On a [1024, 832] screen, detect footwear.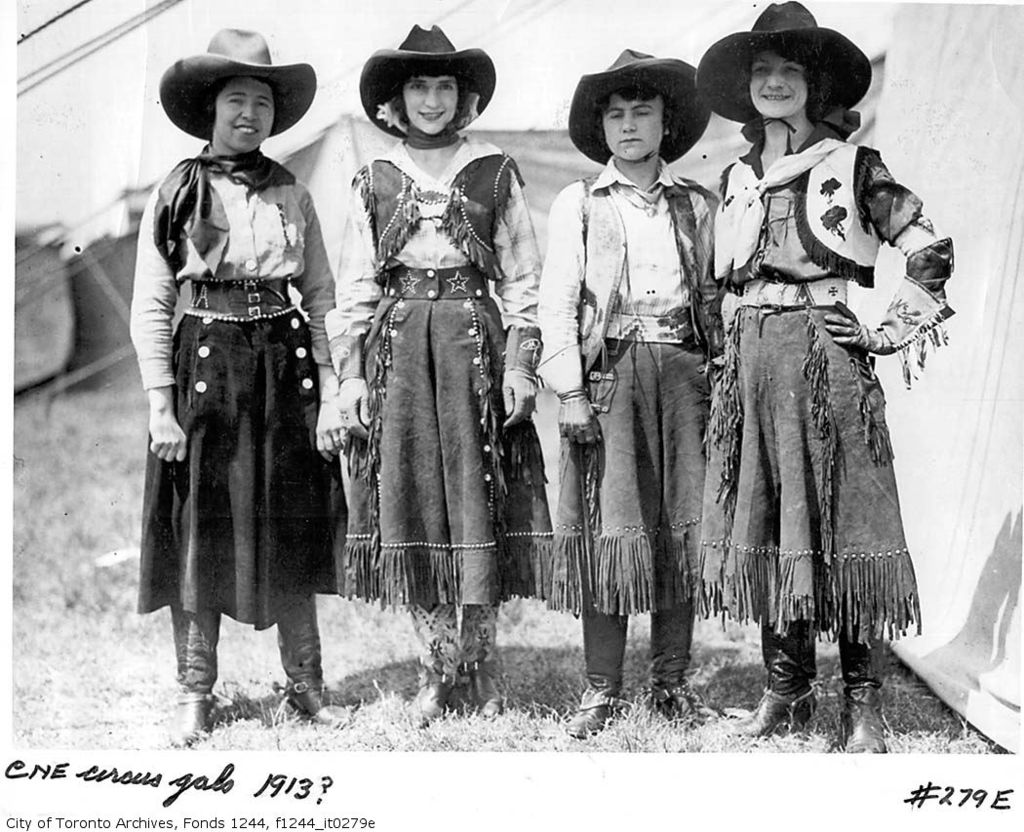
BBox(275, 677, 357, 728).
